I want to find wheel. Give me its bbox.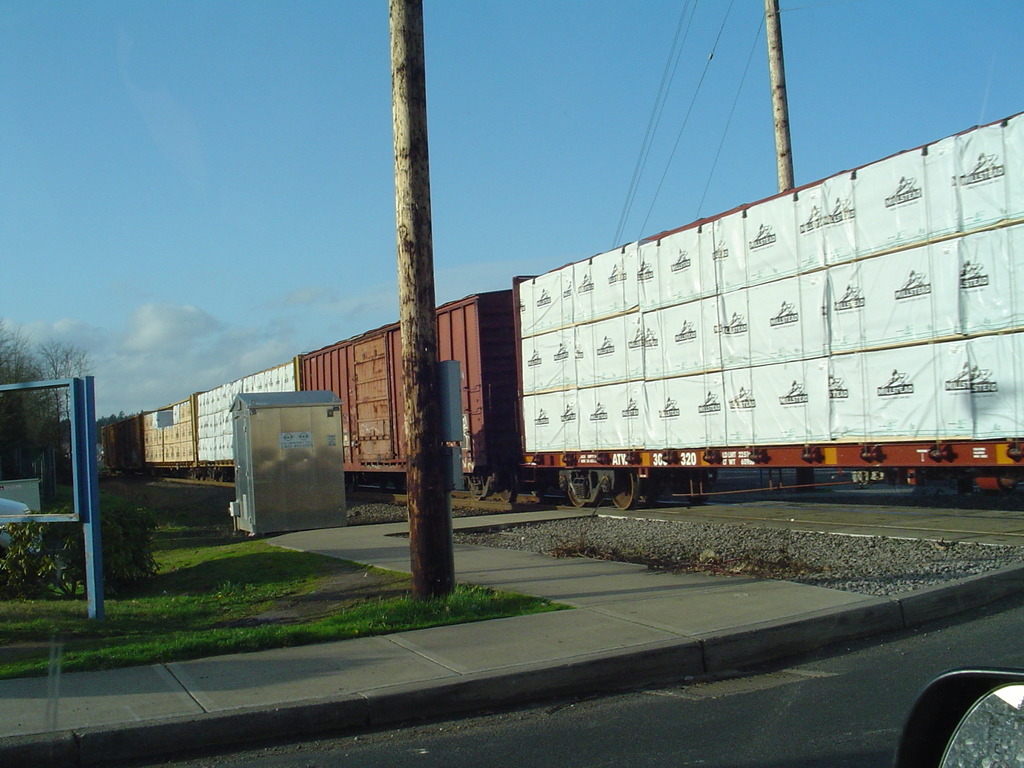
select_region(568, 483, 584, 508).
